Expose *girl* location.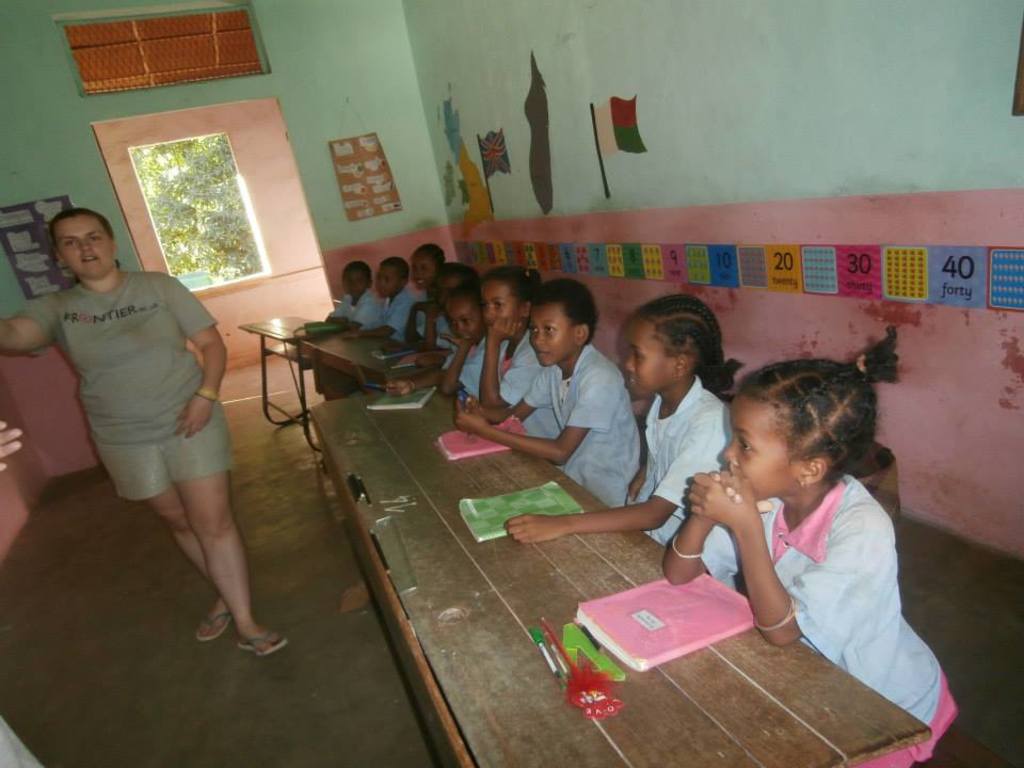
Exposed at bbox(506, 293, 742, 593).
